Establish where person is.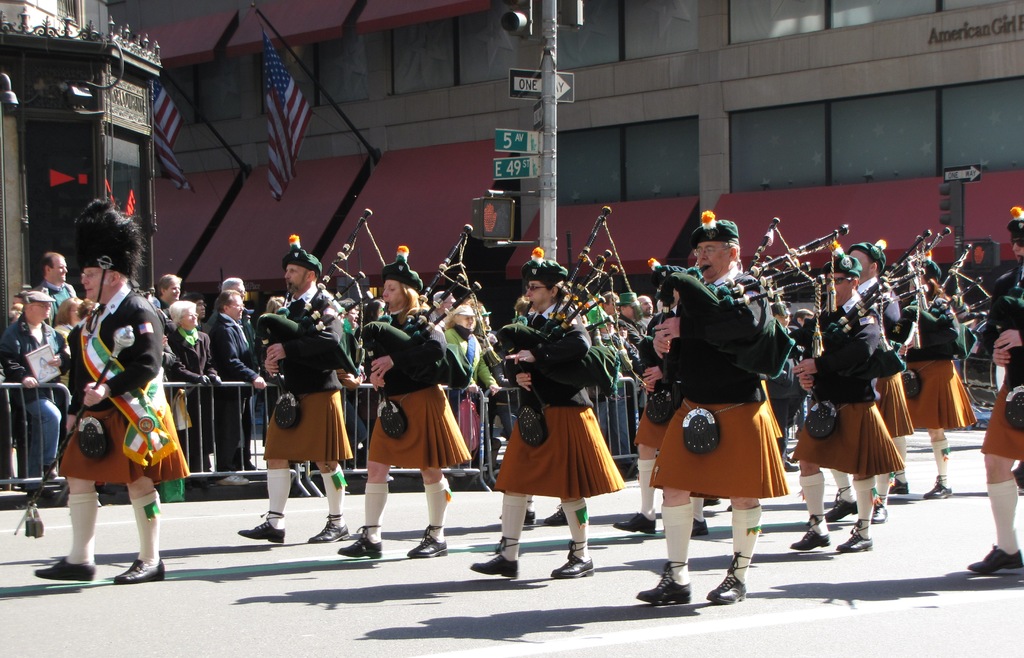
Established at region(889, 255, 977, 501).
